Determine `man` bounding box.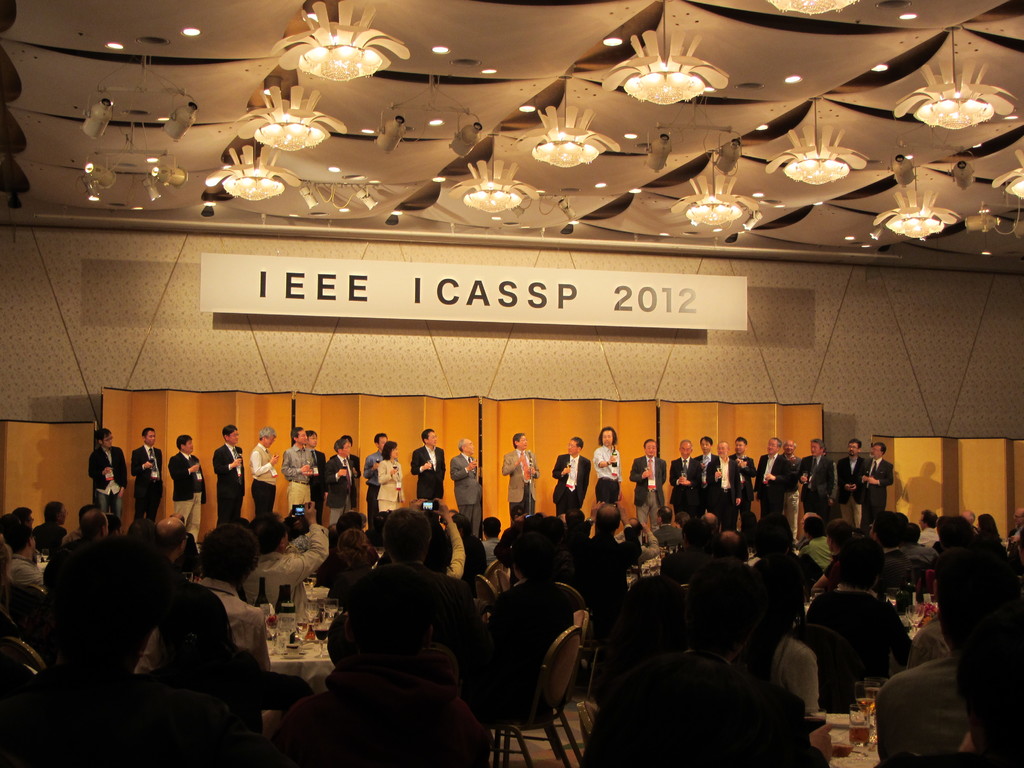
Determined: x1=12, y1=504, x2=36, y2=529.
